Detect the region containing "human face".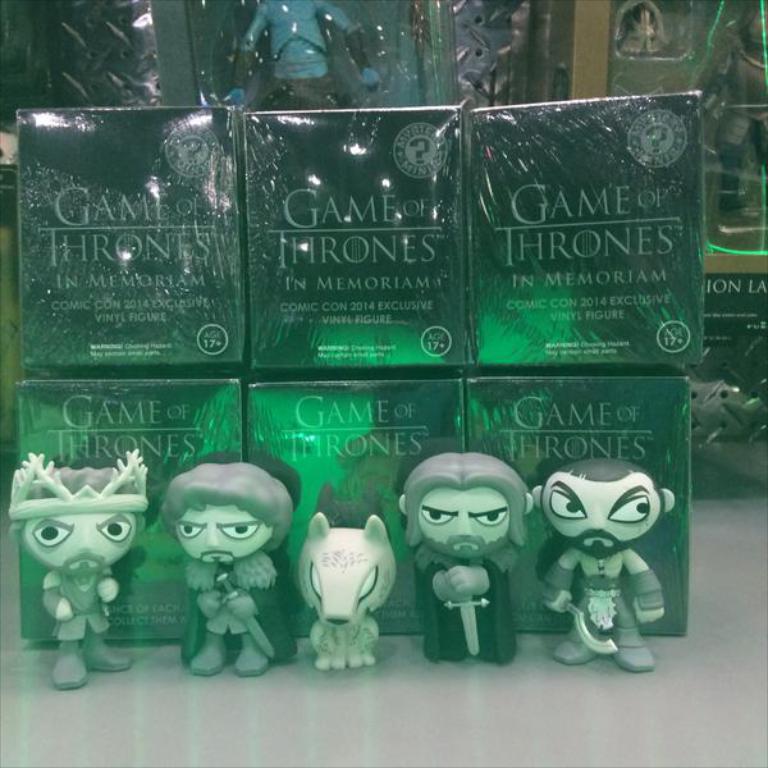
[x1=544, y1=480, x2=663, y2=556].
